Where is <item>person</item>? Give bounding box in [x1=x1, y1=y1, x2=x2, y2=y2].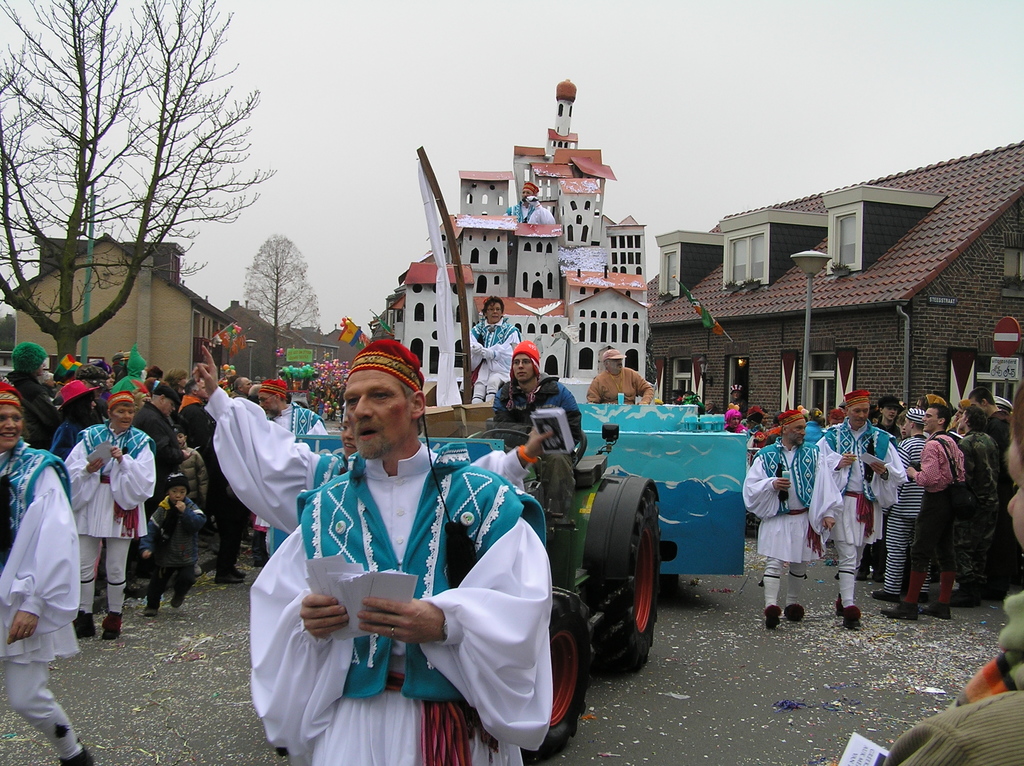
[x1=245, y1=337, x2=552, y2=765].
